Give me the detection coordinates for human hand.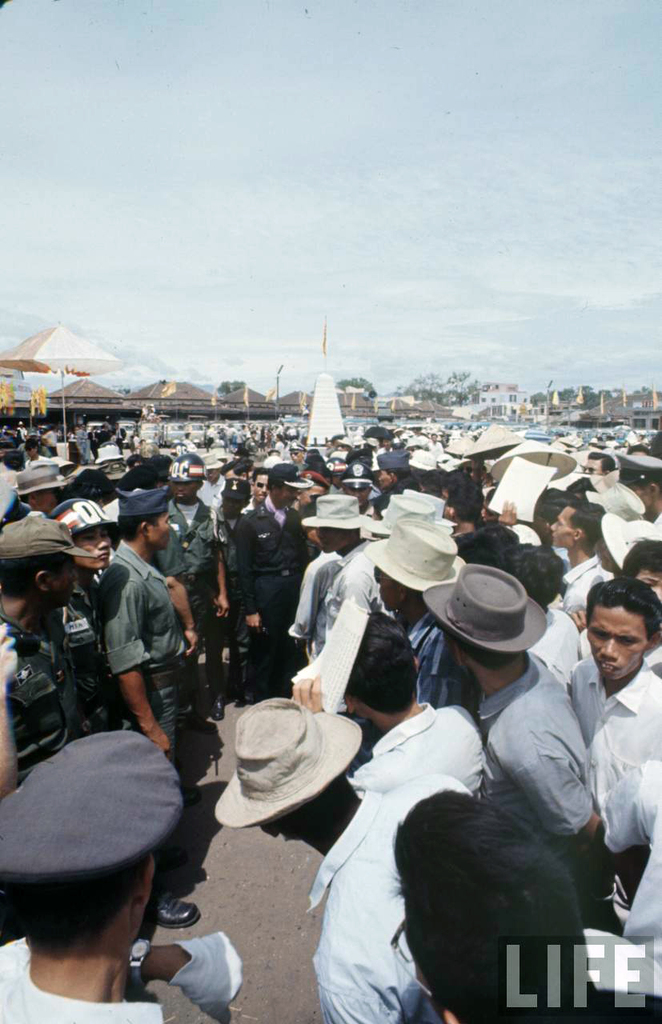
detection(568, 608, 588, 631).
